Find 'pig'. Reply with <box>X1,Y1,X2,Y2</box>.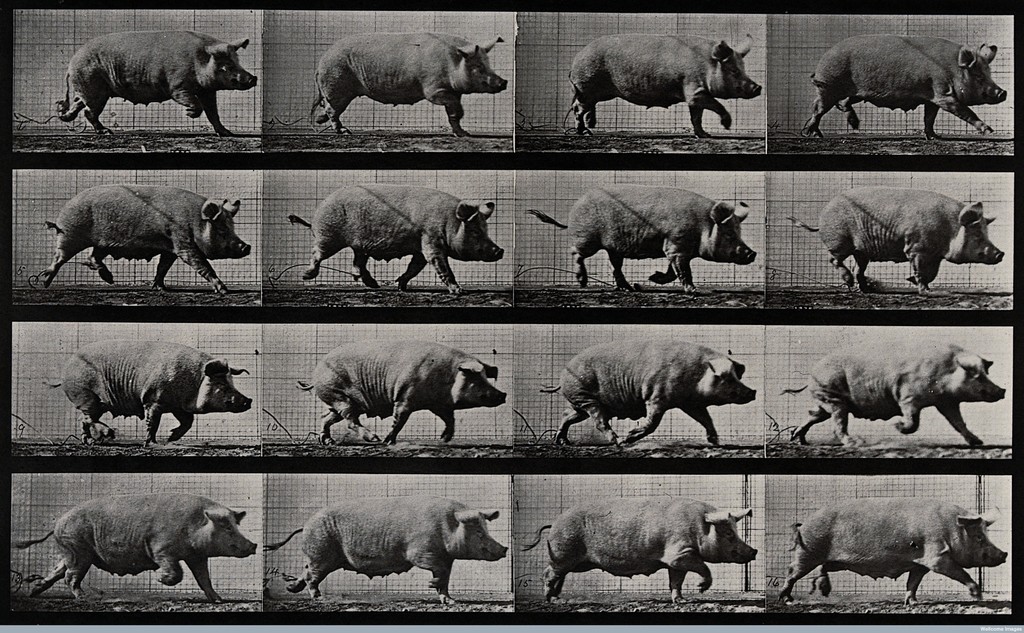
<box>41,184,251,296</box>.
